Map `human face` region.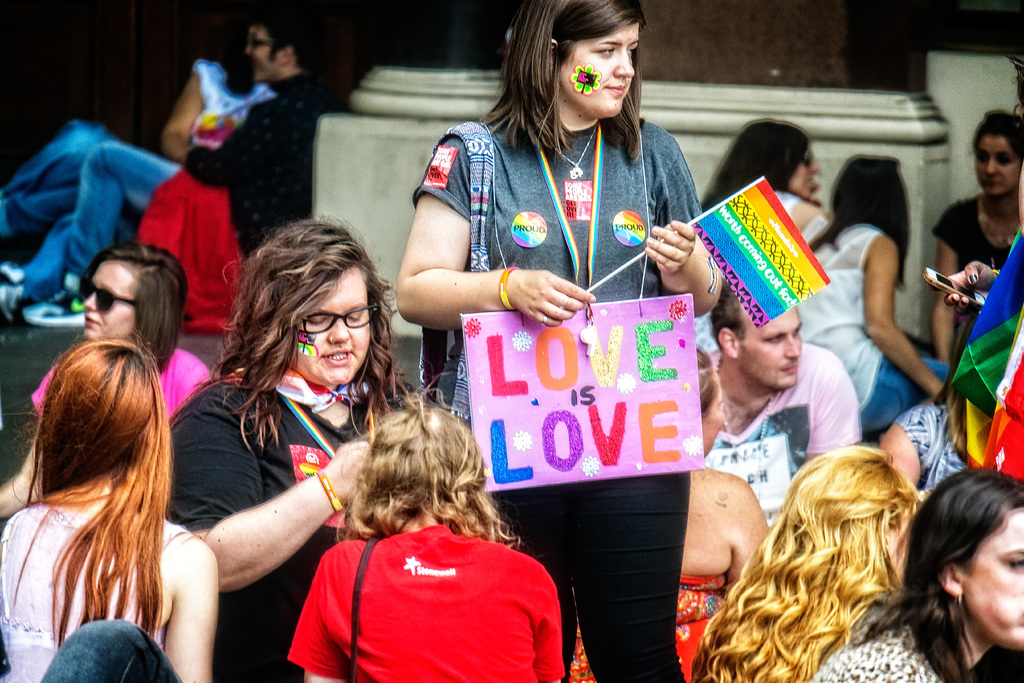
Mapped to 963 507 1023 657.
